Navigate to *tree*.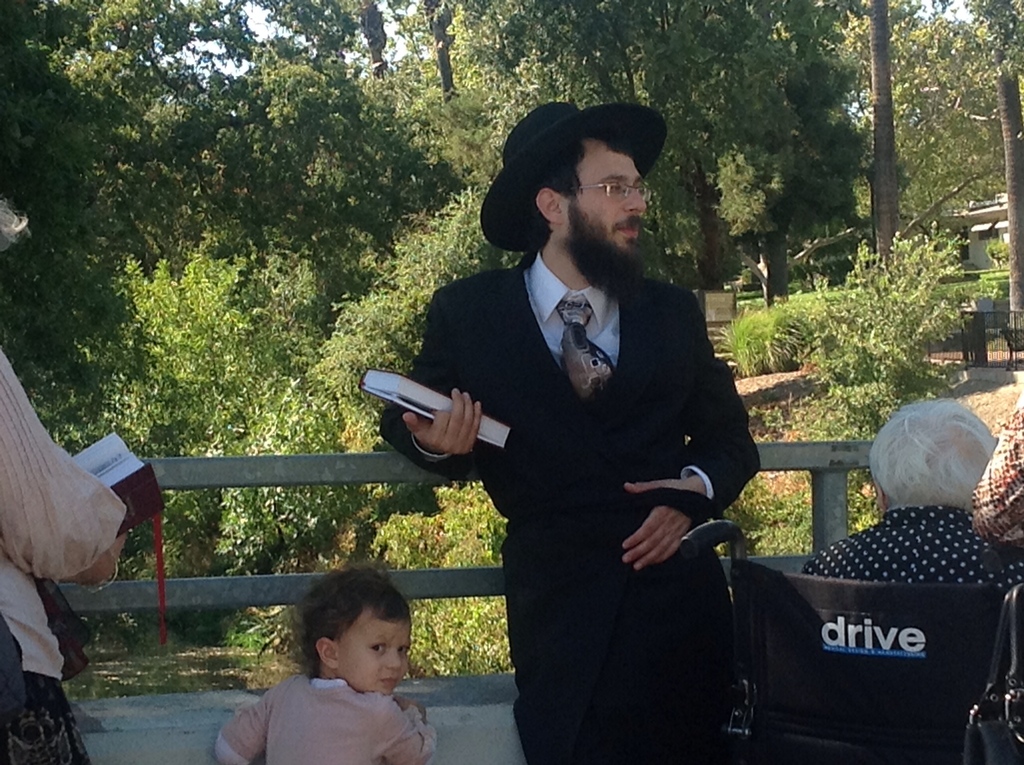
Navigation target: [868, 4, 893, 253].
